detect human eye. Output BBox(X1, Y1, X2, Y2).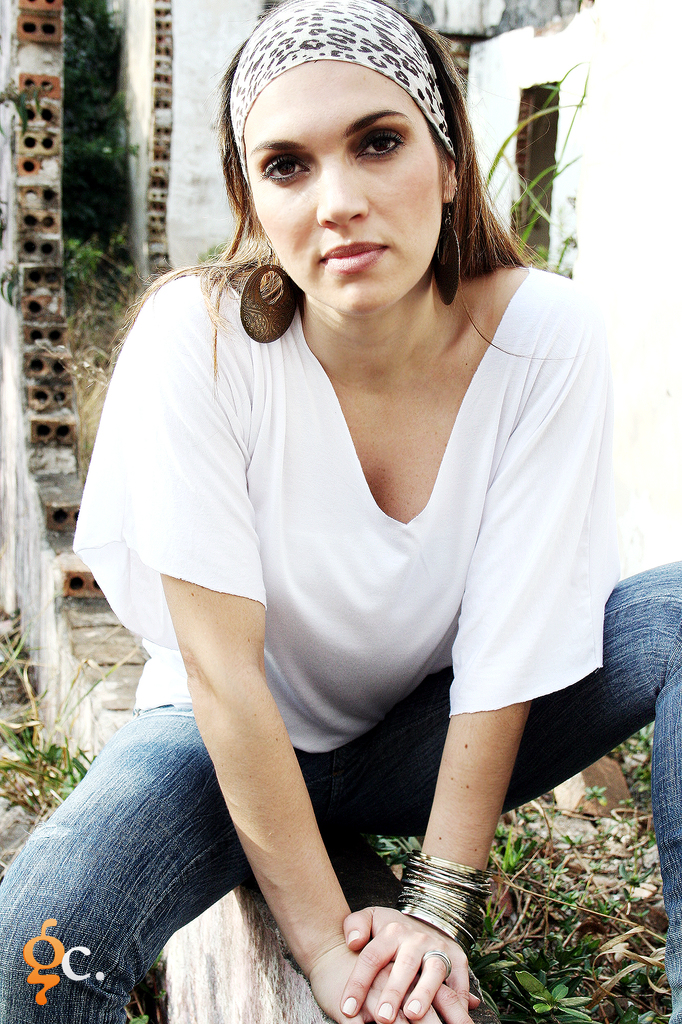
BBox(354, 129, 403, 164).
